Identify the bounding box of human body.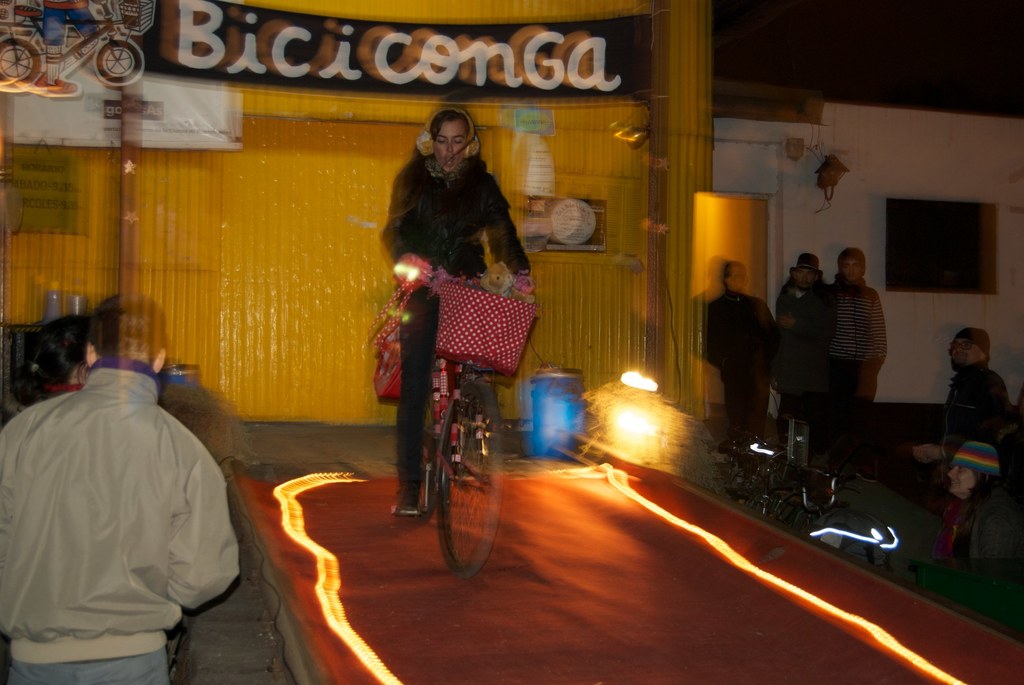
769, 251, 834, 438.
